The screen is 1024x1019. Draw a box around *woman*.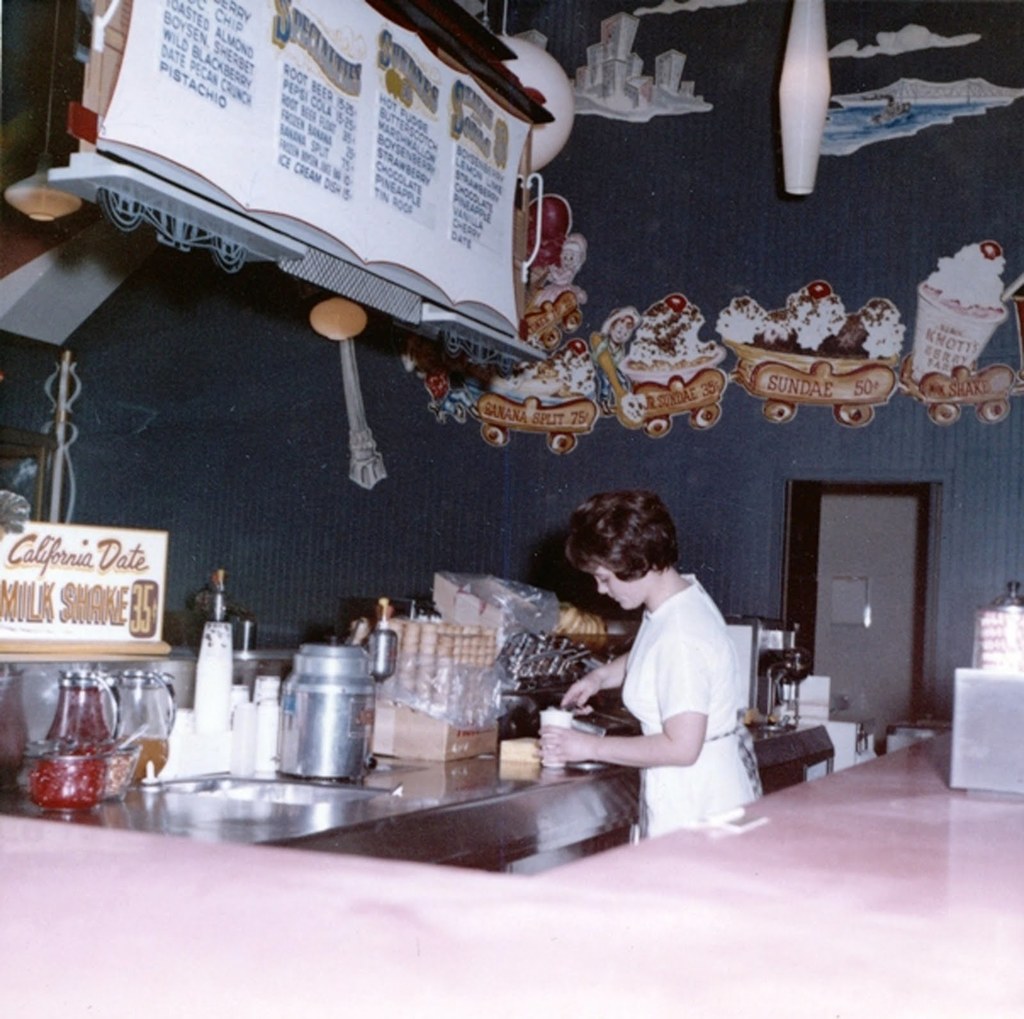
{"x1": 477, "y1": 463, "x2": 744, "y2": 856}.
